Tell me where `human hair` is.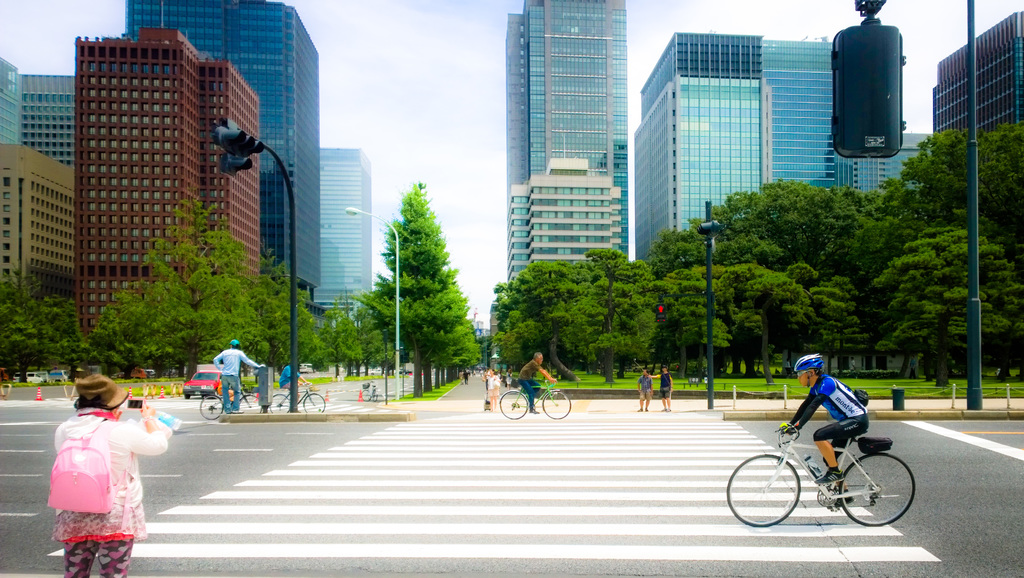
`human hair` is at {"x1": 532, "y1": 351, "x2": 541, "y2": 362}.
